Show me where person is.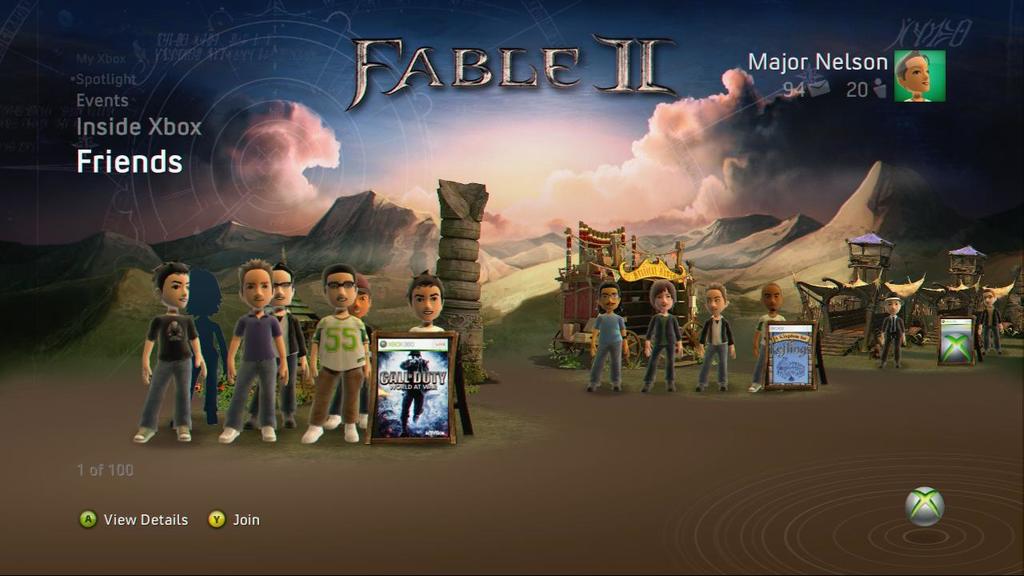
person is at locate(974, 286, 1012, 356).
